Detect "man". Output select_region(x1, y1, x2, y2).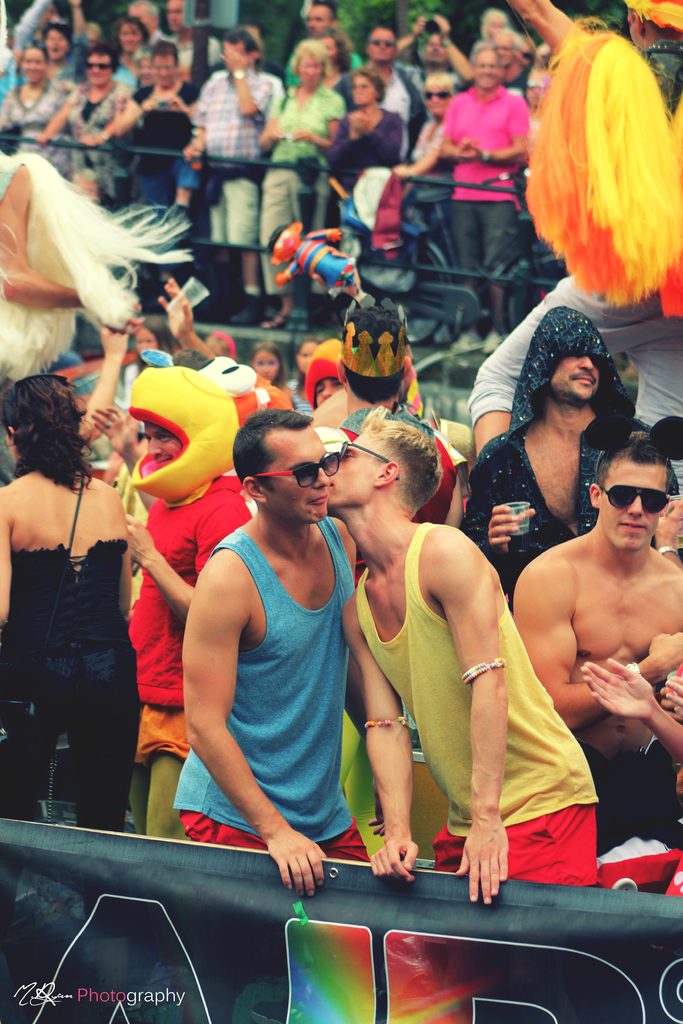
select_region(172, 409, 418, 897).
